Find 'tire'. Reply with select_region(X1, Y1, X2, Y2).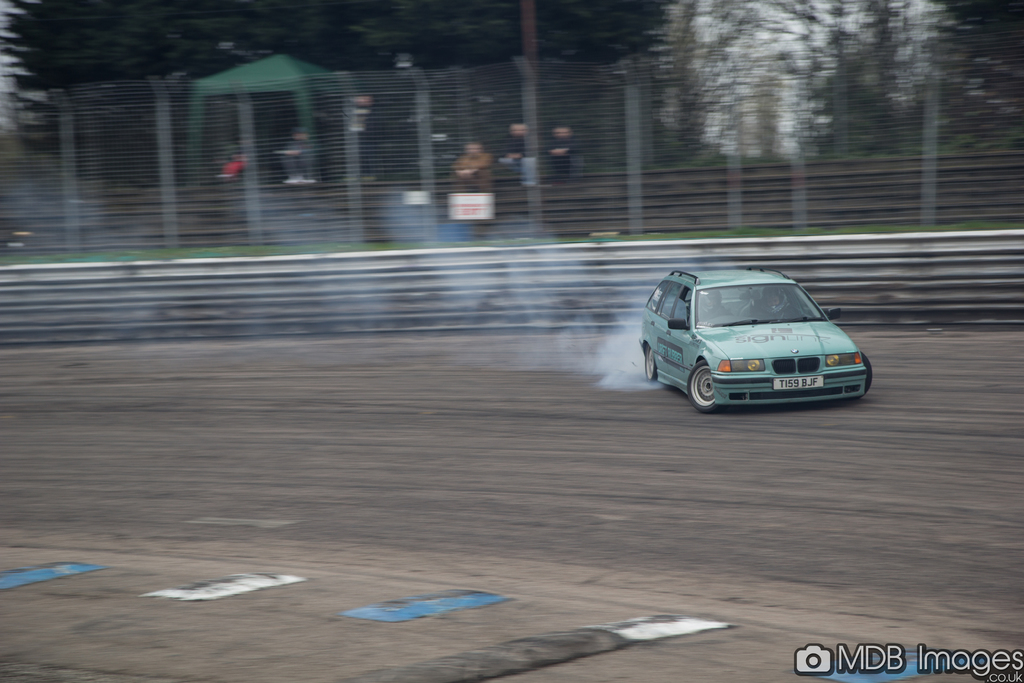
select_region(689, 360, 715, 409).
